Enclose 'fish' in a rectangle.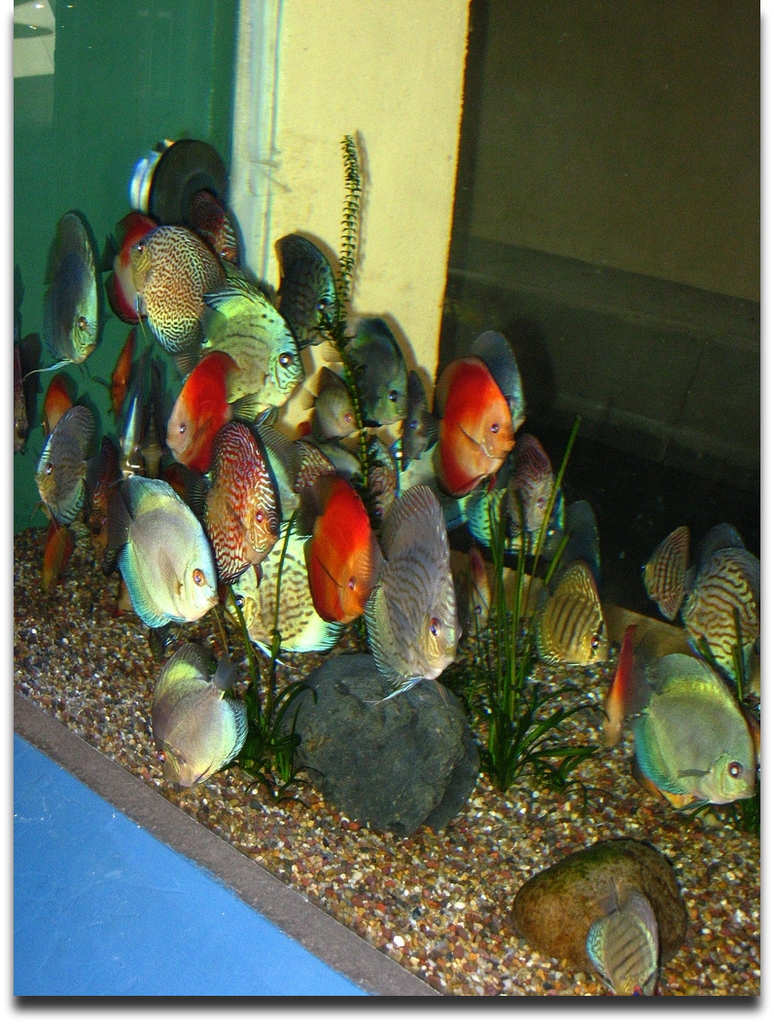
<bbox>643, 525, 705, 618</bbox>.
